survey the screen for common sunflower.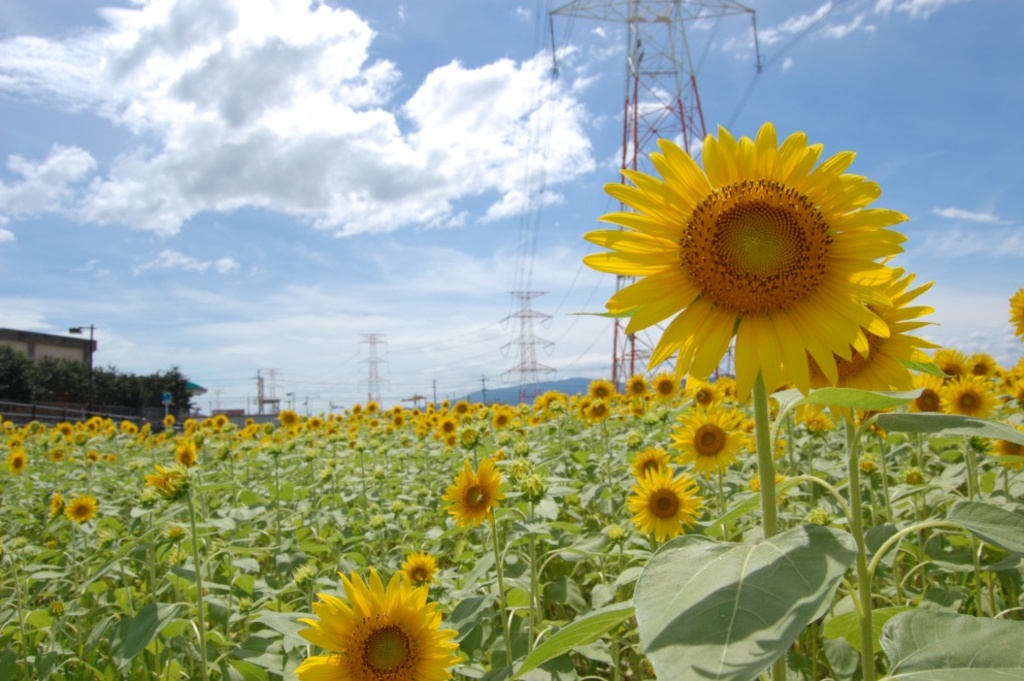
Survey found: 897/367/946/422.
